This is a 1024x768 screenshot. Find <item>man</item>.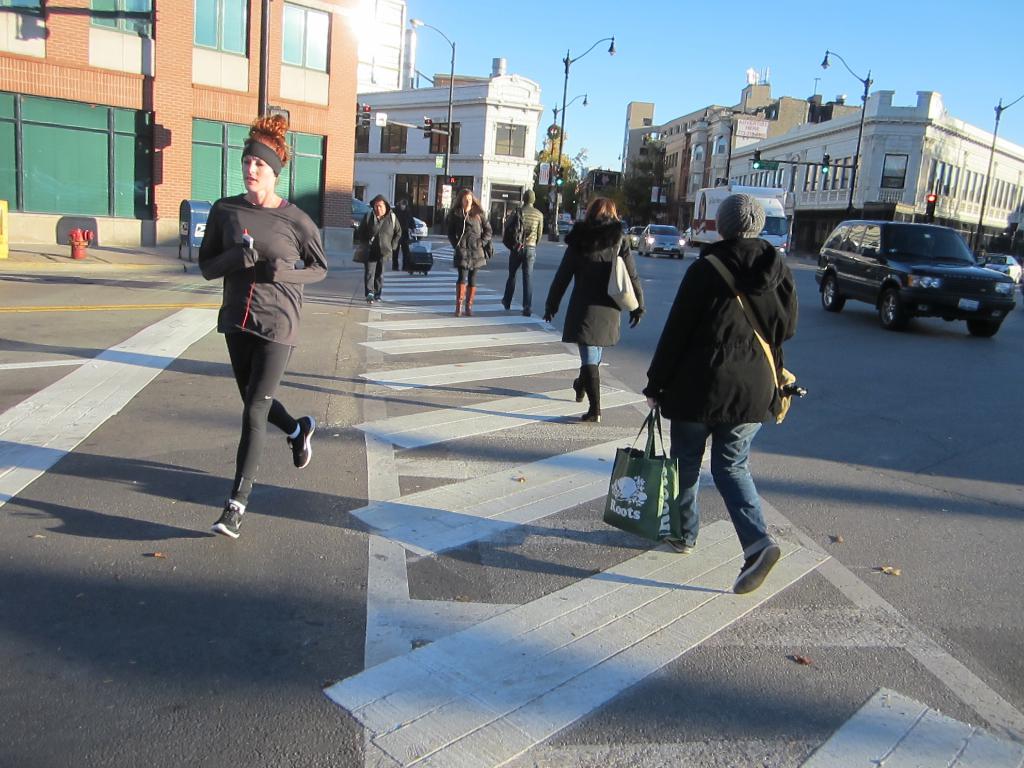
Bounding box: 393, 198, 420, 273.
